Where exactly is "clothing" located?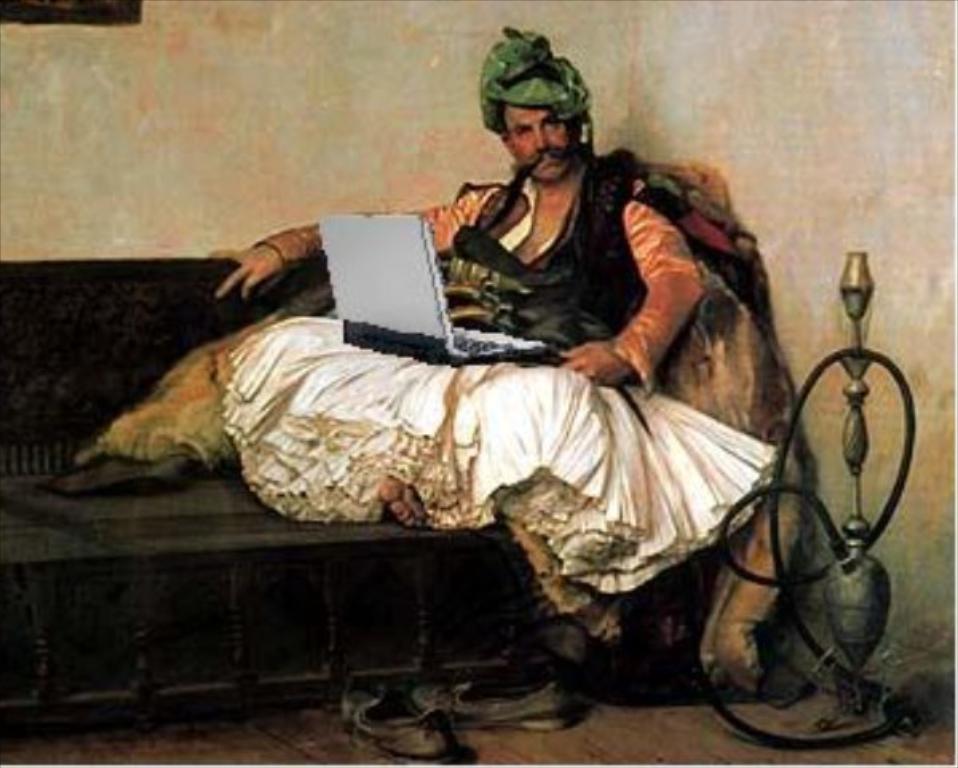
Its bounding box is (x1=131, y1=174, x2=808, y2=589).
